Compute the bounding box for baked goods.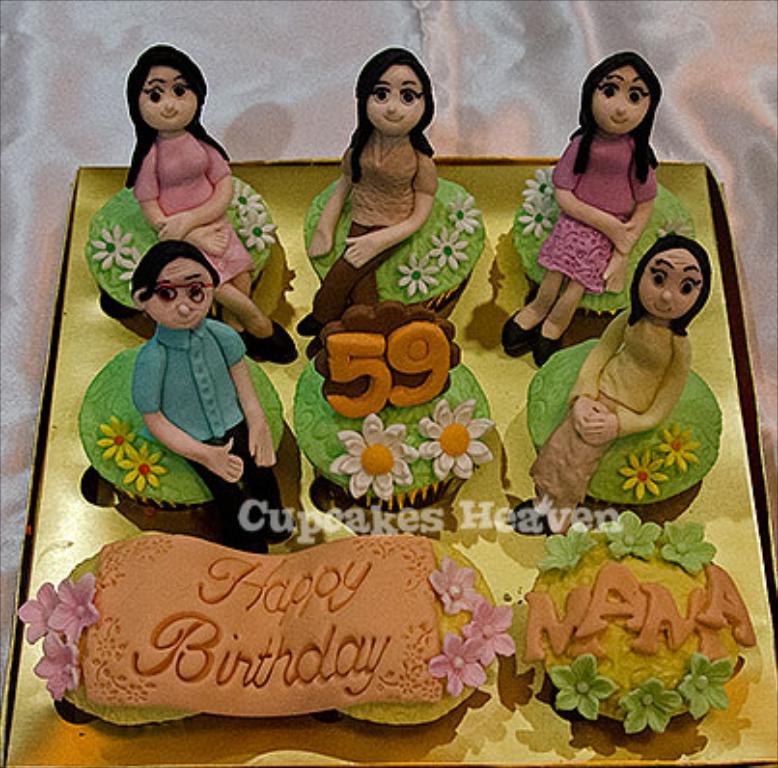
left=79, top=46, right=301, bottom=359.
